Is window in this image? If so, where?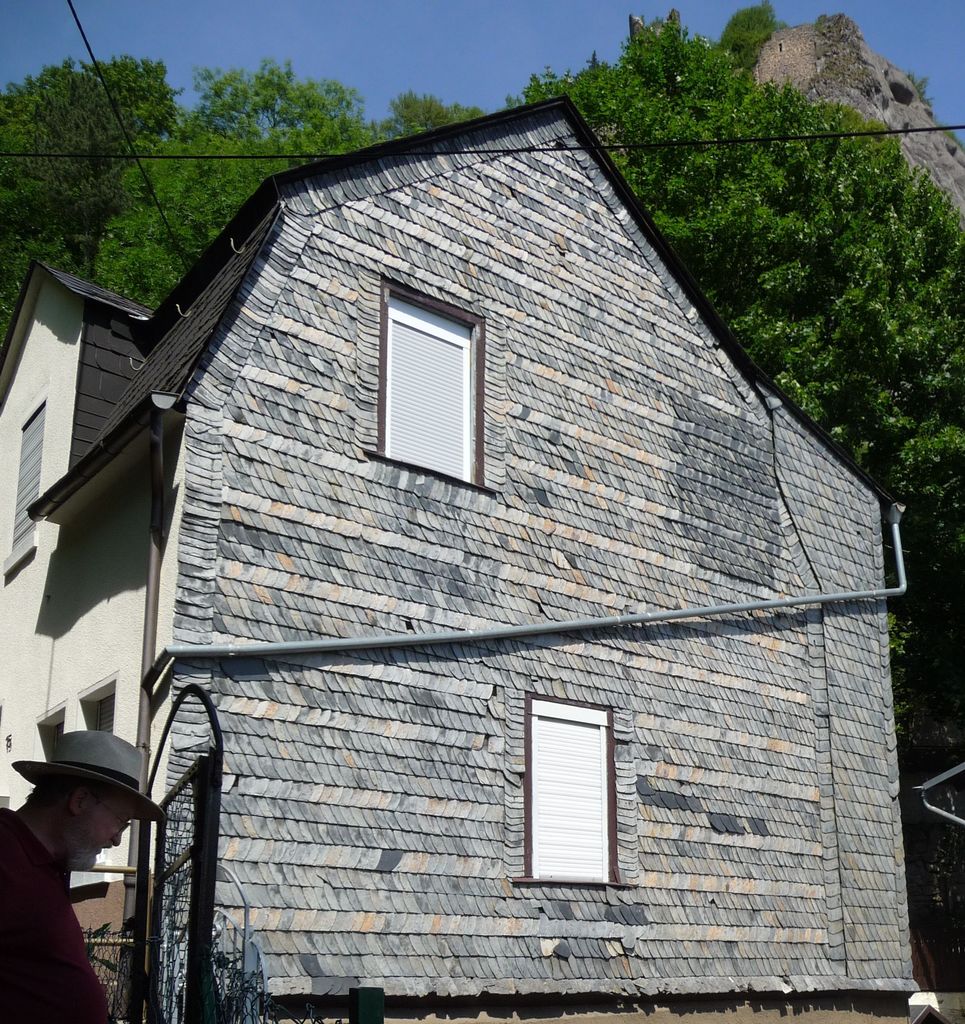
Yes, at x1=373 y1=273 x2=489 y2=494.
